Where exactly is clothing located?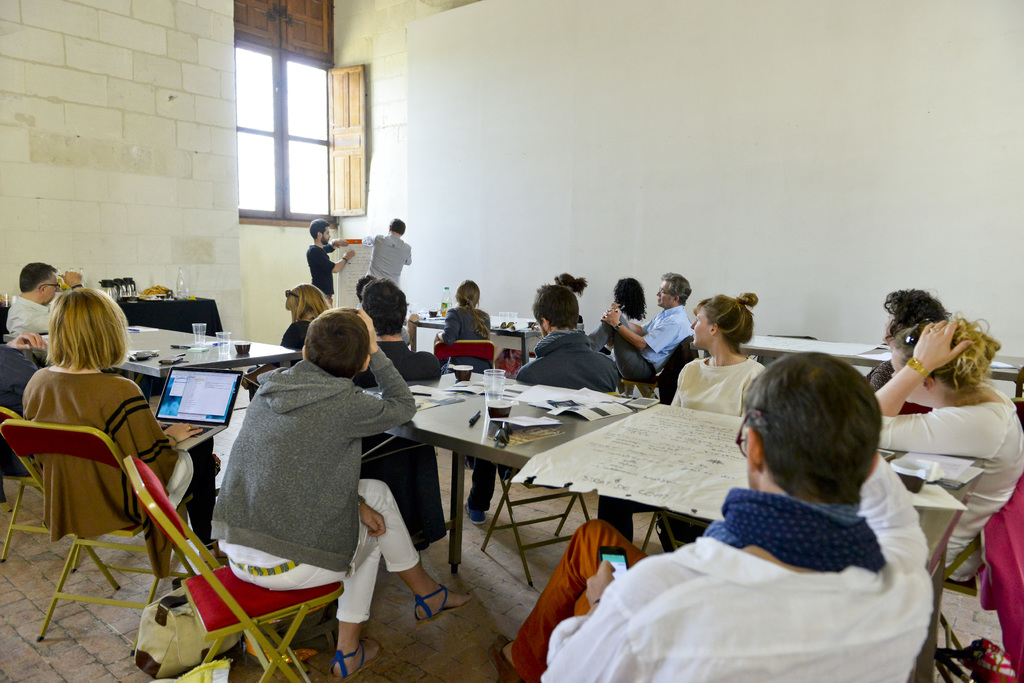
Its bounding box is crop(17, 357, 211, 533).
